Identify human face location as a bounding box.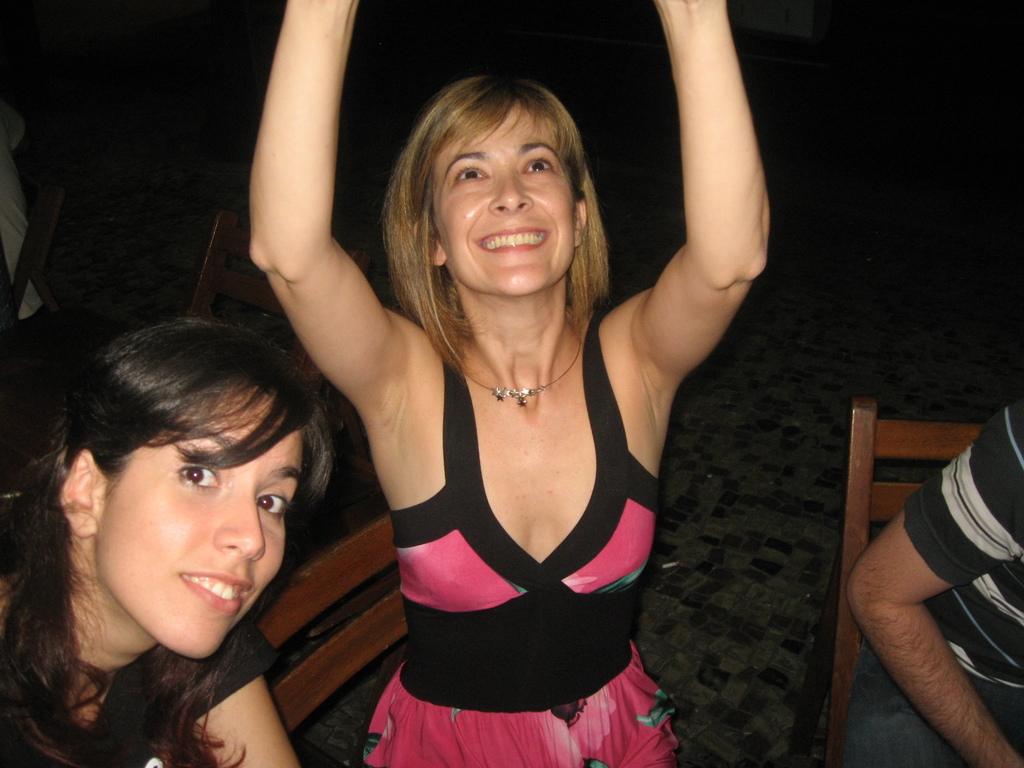
[91,394,303,660].
